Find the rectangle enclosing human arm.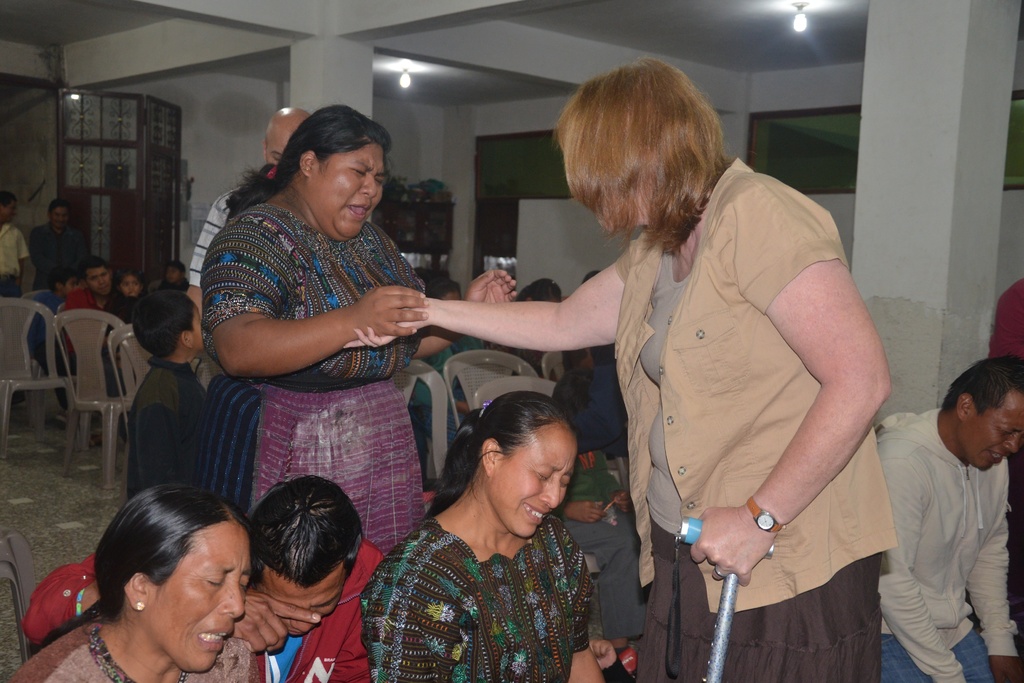
select_region(877, 462, 967, 682).
